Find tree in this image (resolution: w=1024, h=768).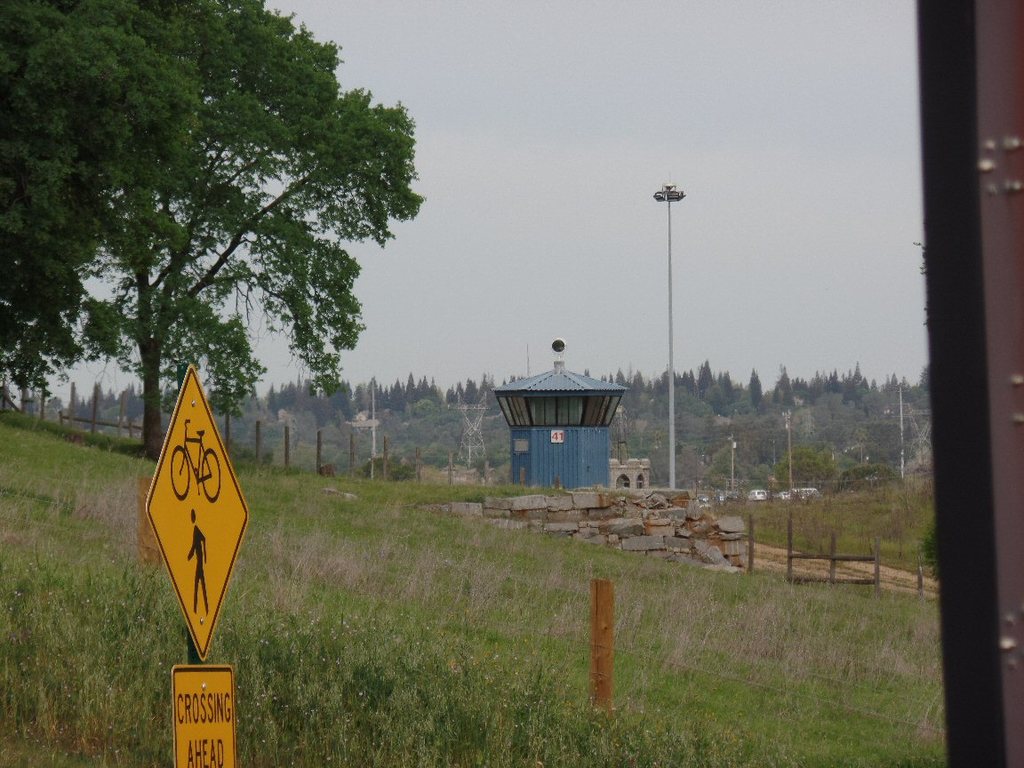
box(116, 379, 151, 439).
